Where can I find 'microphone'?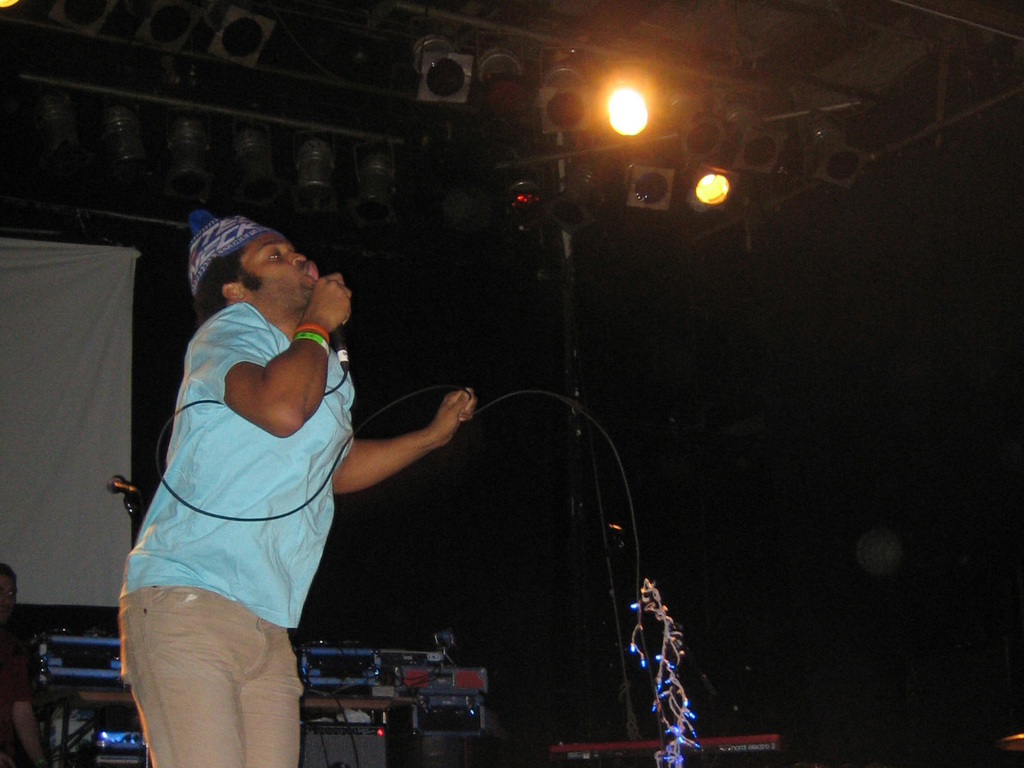
You can find it at (x1=330, y1=323, x2=352, y2=371).
